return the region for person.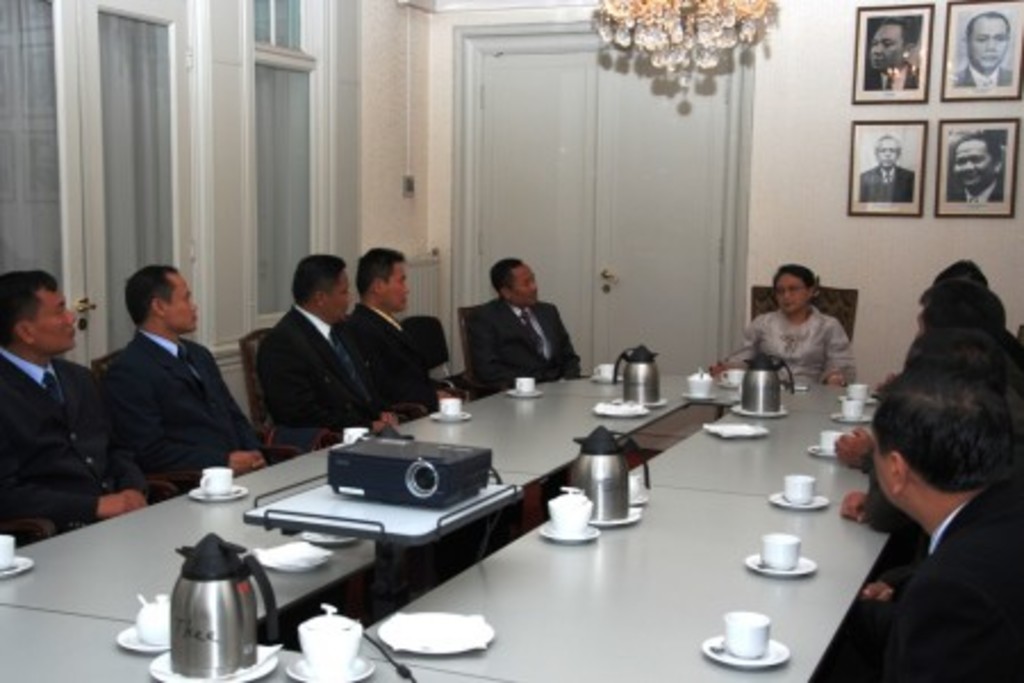
755/260/872/405.
